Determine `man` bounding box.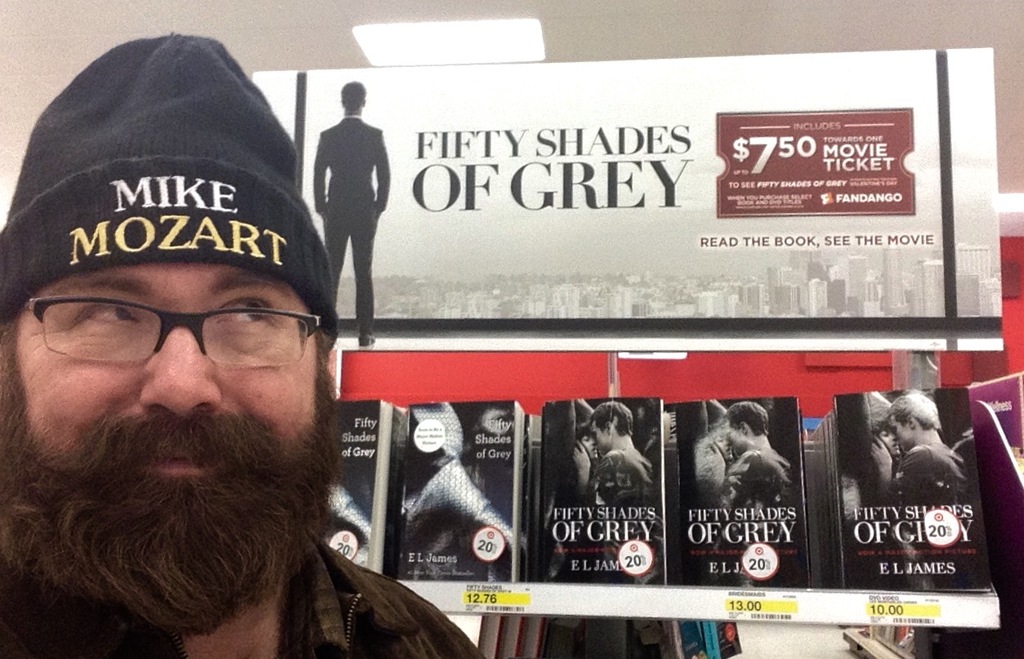
Determined: left=865, top=392, right=973, bottom=580.
